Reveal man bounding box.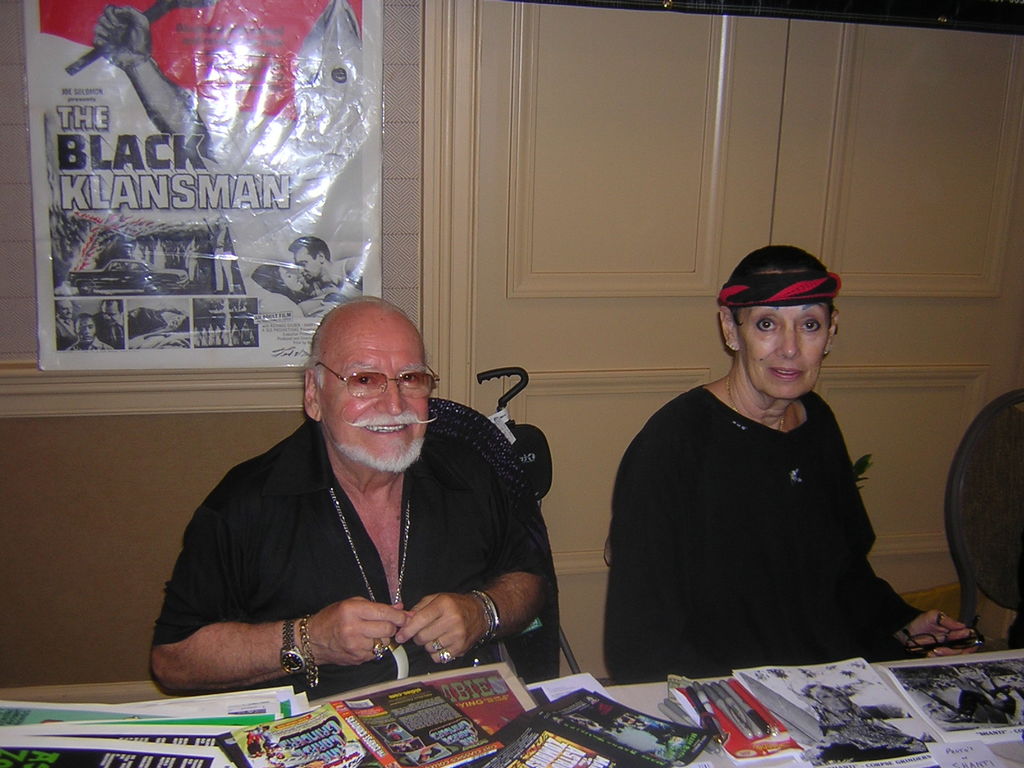
Revealed: bbox=[136, 296, 567, 684].
